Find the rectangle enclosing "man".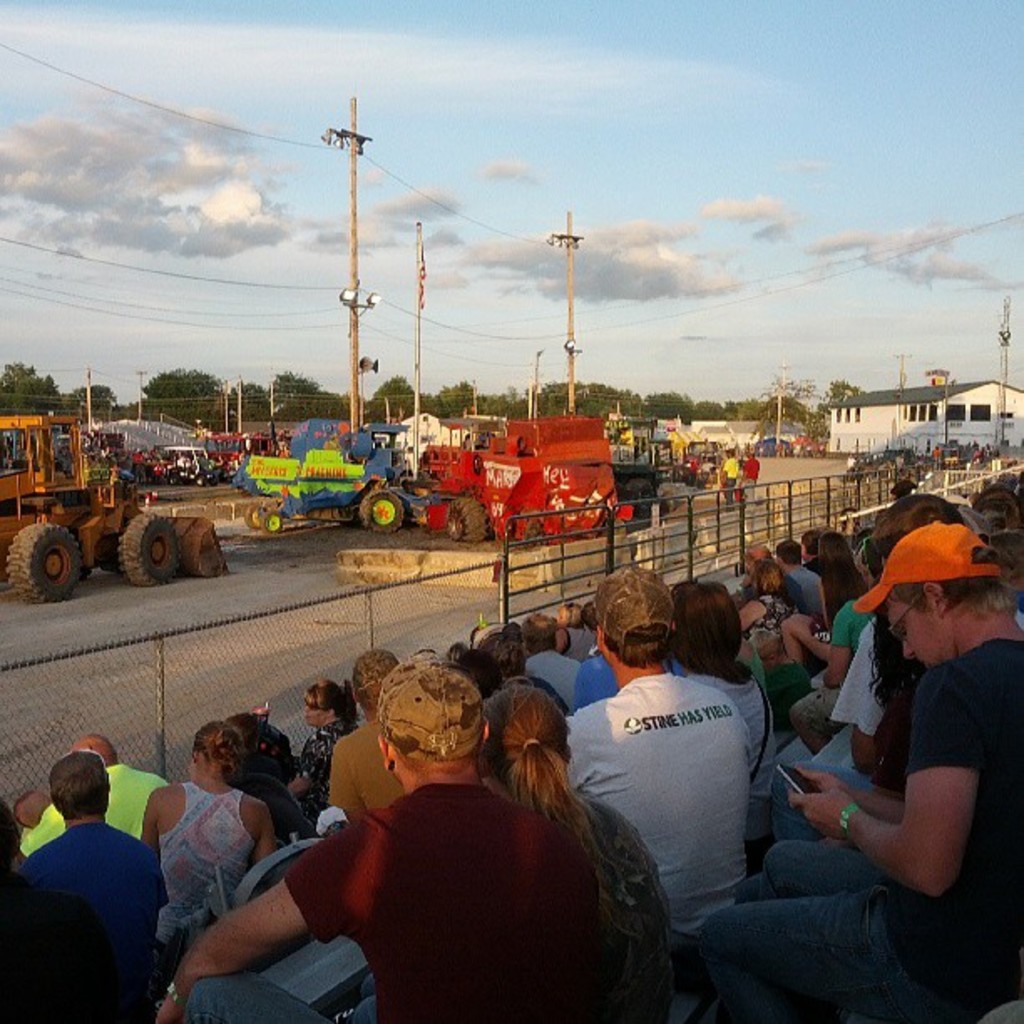
(x1=12, y1=738, x2=167, y2=853).
